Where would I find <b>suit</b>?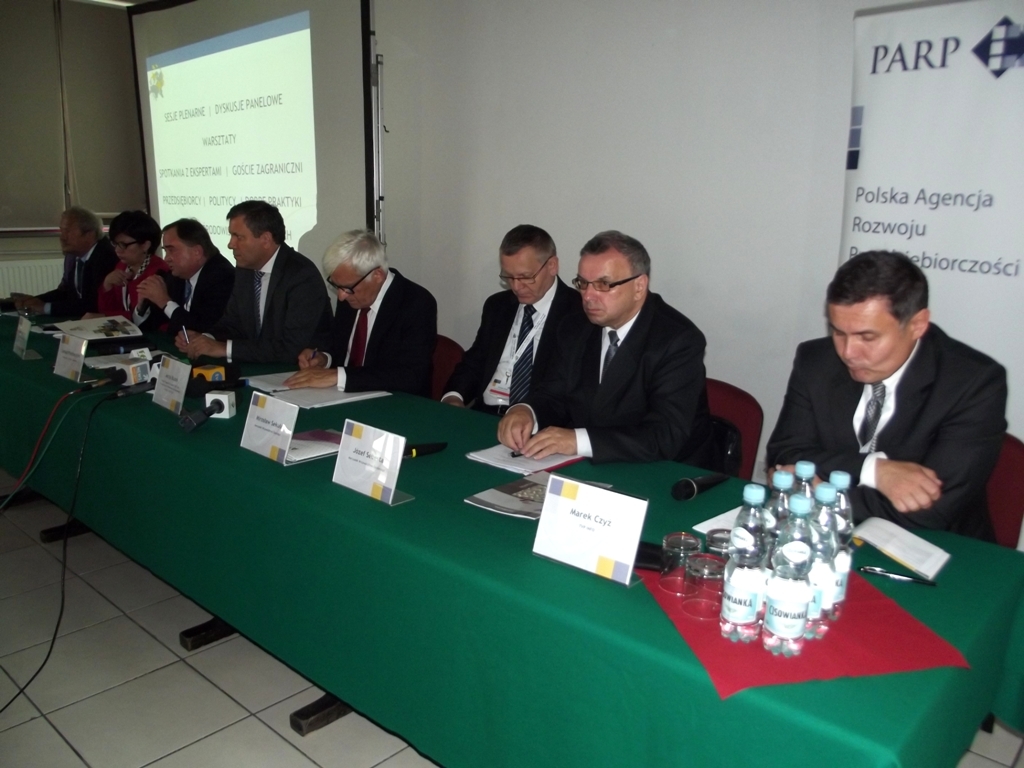
At (130,249,237,340).
